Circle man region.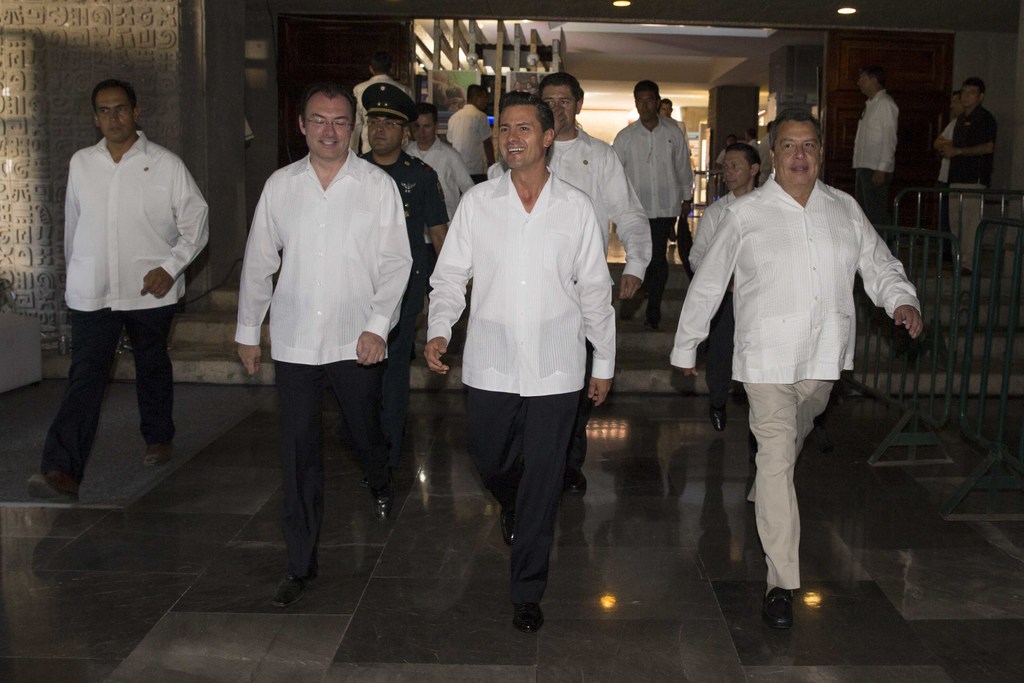
Region: region(401, 103, 477, 257).
